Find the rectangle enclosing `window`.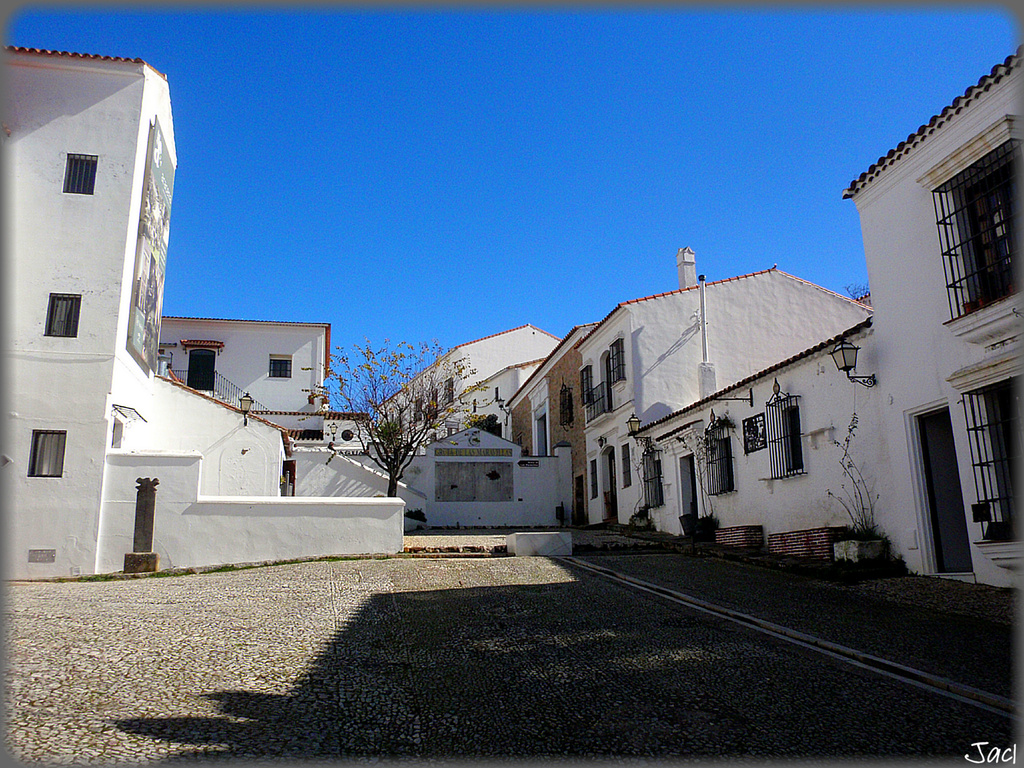
rect(625, 440, 632, 483).
